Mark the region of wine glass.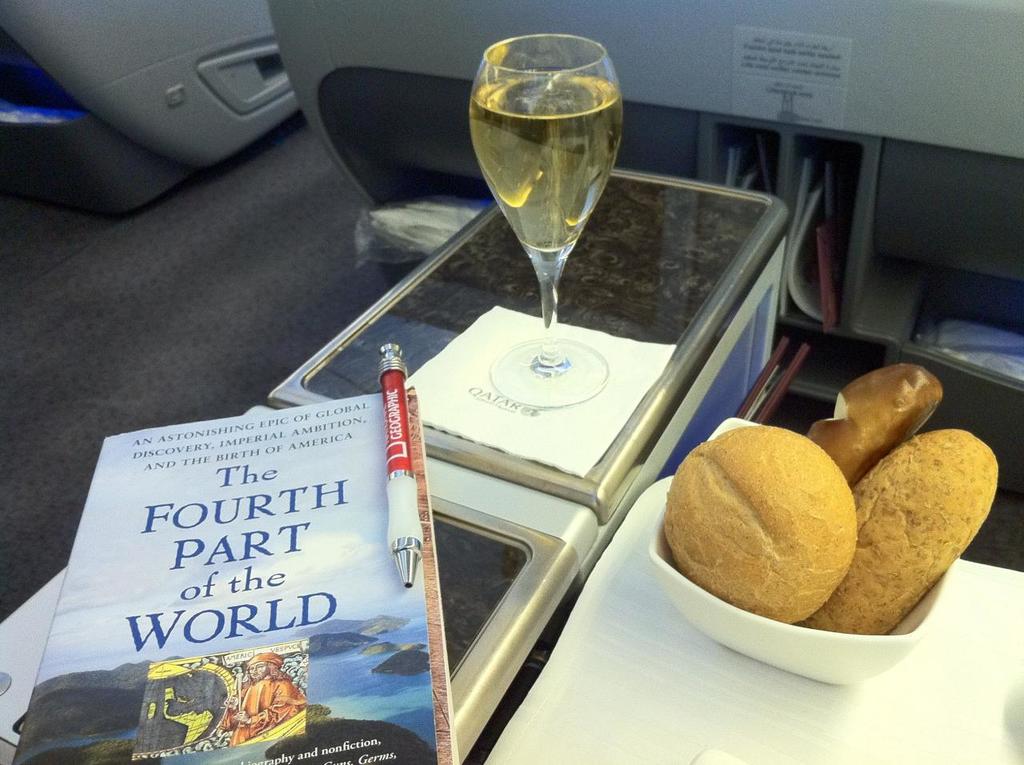
Region: 462:26:625:405.
